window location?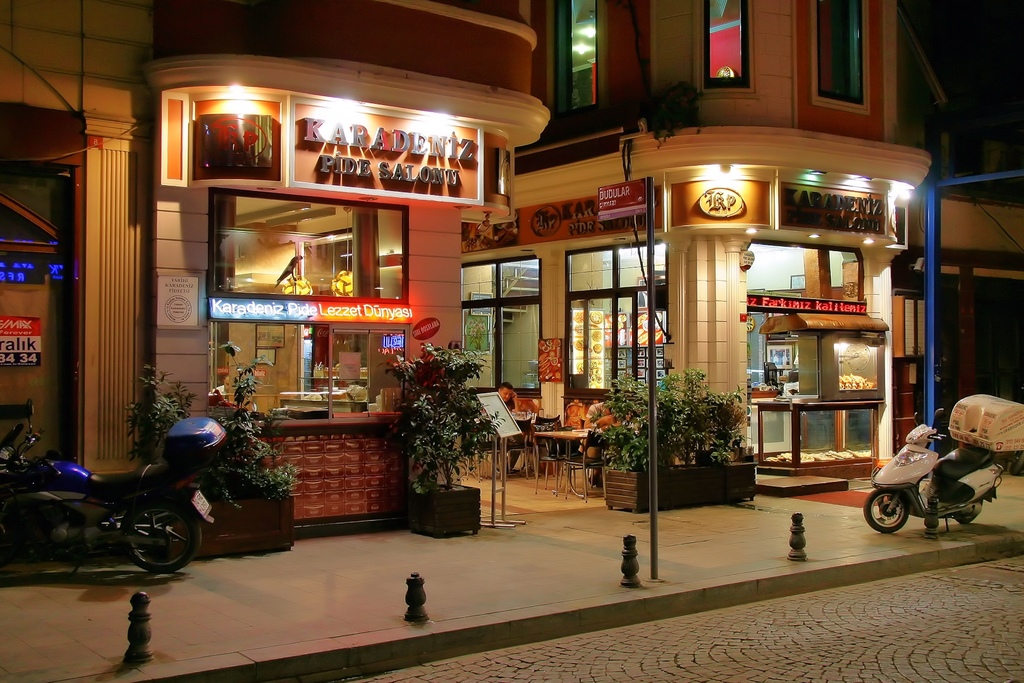
region(561, 0, 596, 111)
